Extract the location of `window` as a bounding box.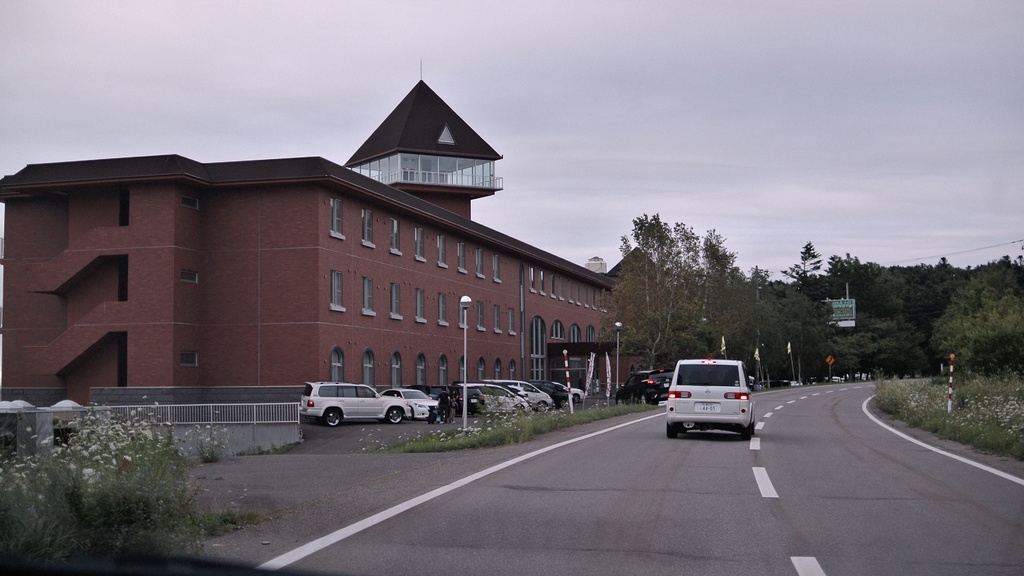
x1=508, y1=309, x2=514, y2=334.
